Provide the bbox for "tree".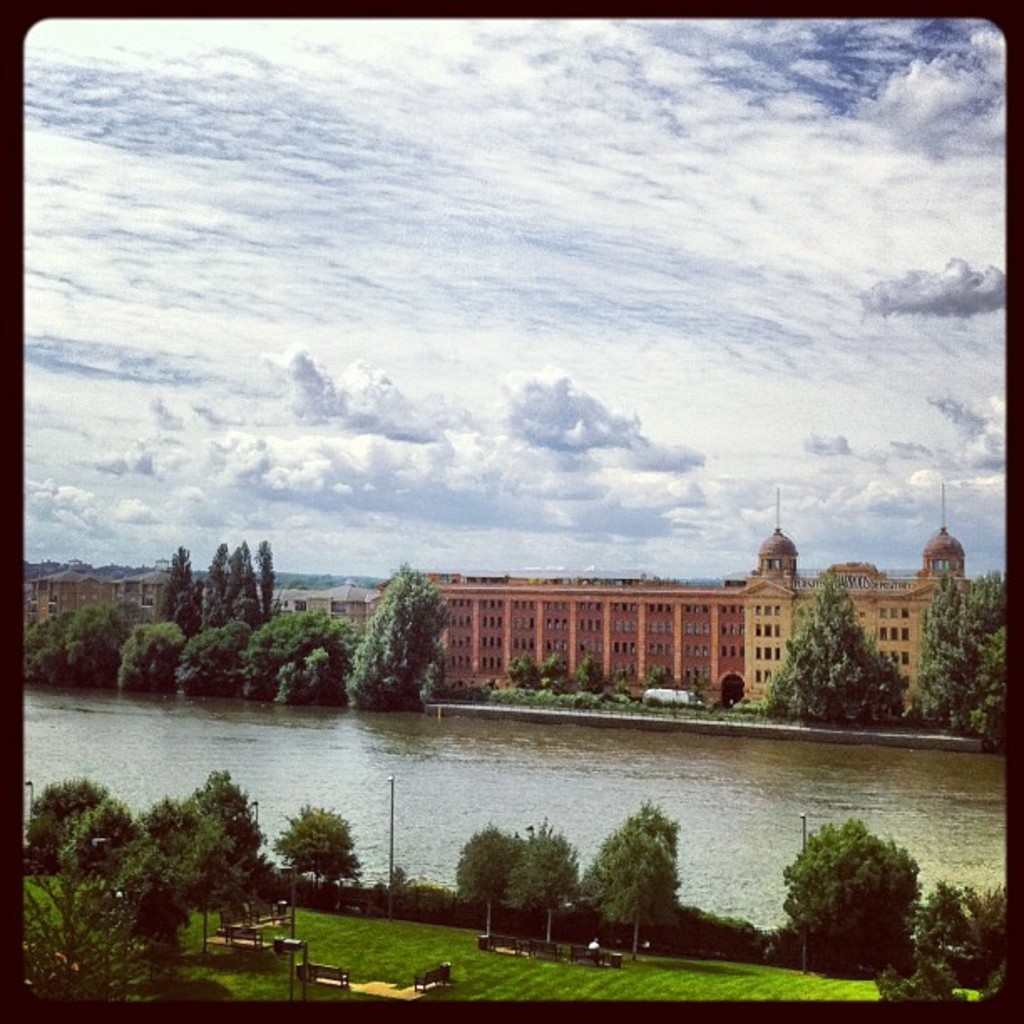
x1=878 y1=875 x2=1009 y2=1019.
